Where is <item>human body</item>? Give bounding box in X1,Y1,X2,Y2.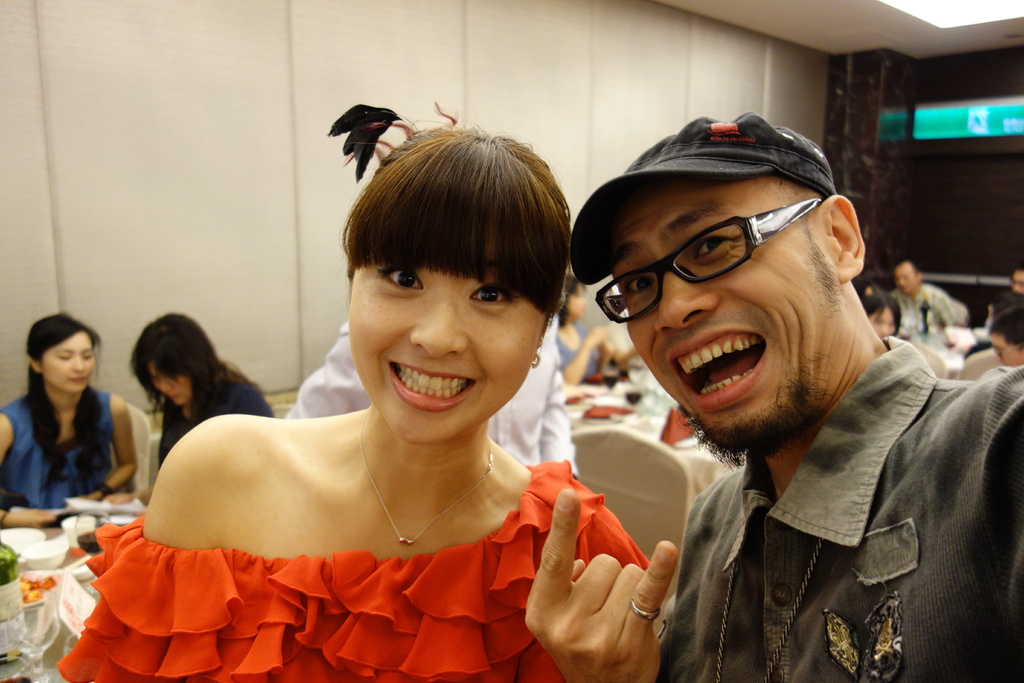
278,315,581,484.
